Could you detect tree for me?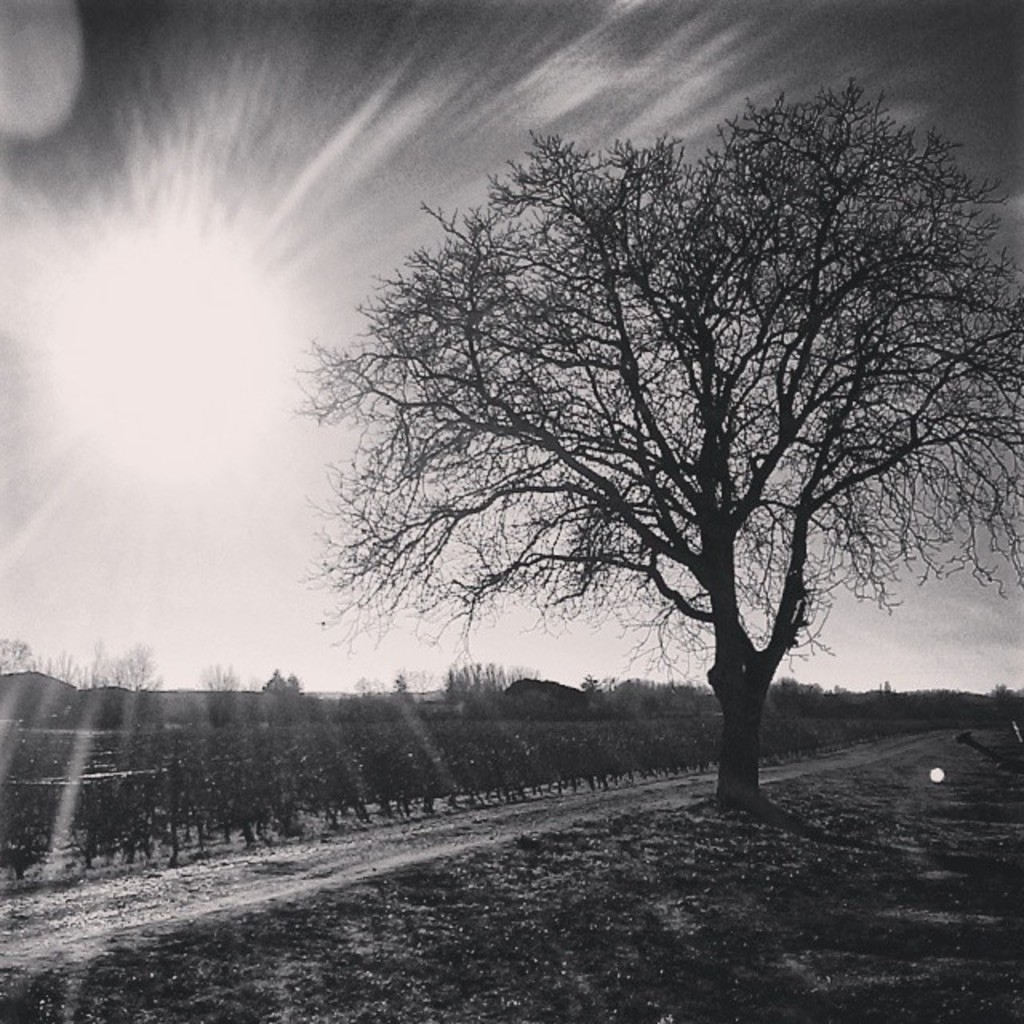
Detection result: <region>107, 42, 1023, 818</region>.
